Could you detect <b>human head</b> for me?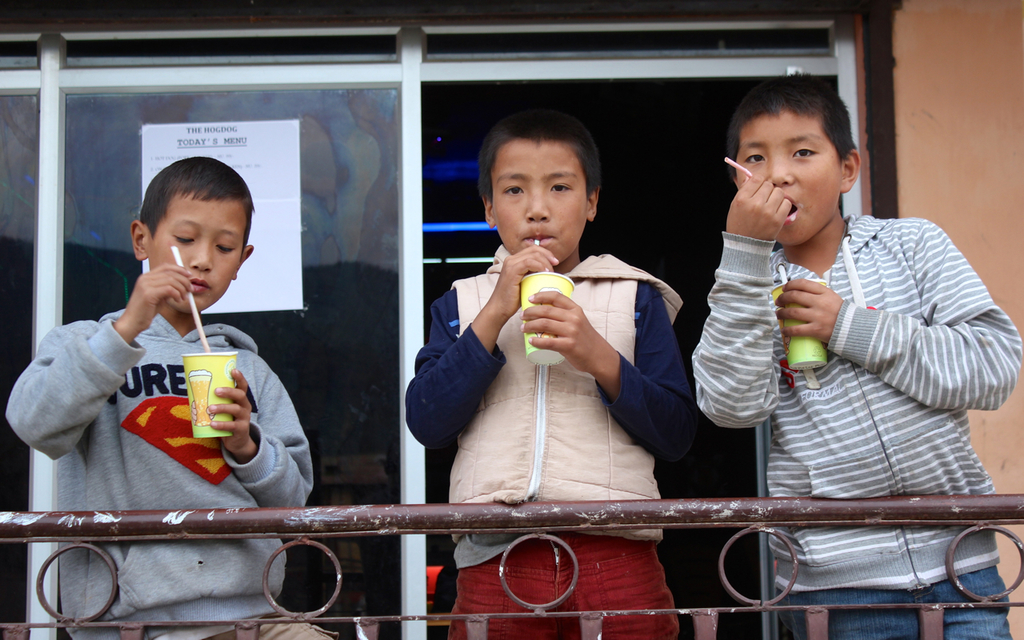
Detection result: (732,77,856,246).
